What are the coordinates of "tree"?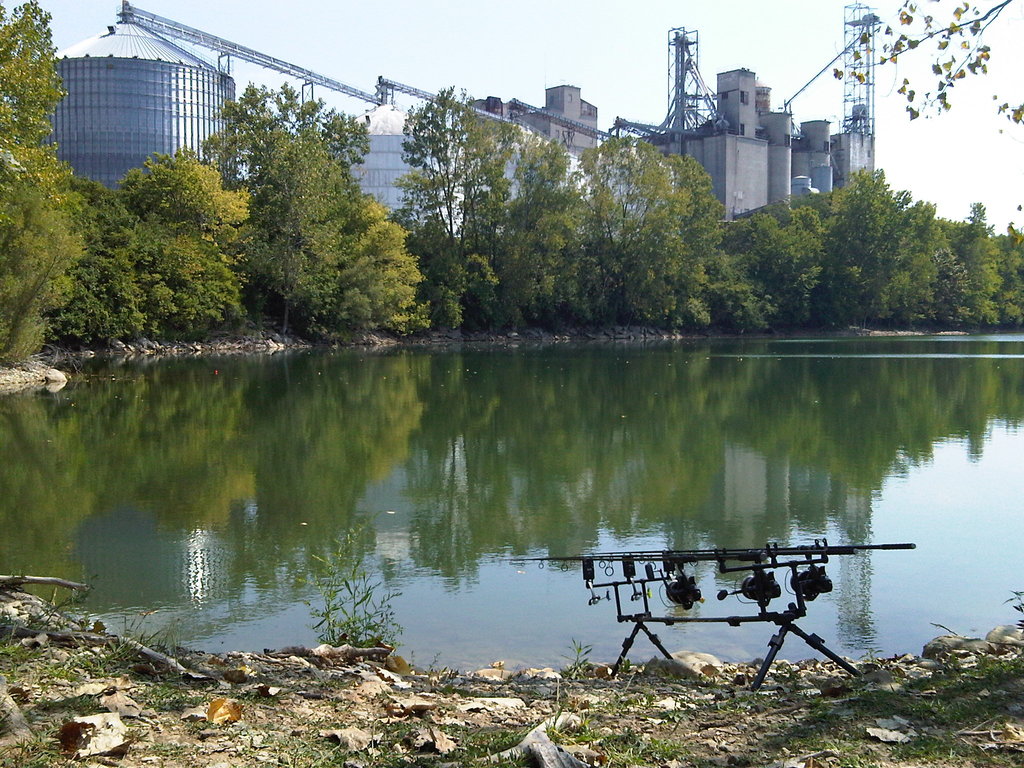
select_region(501, 124, 589, 346).
